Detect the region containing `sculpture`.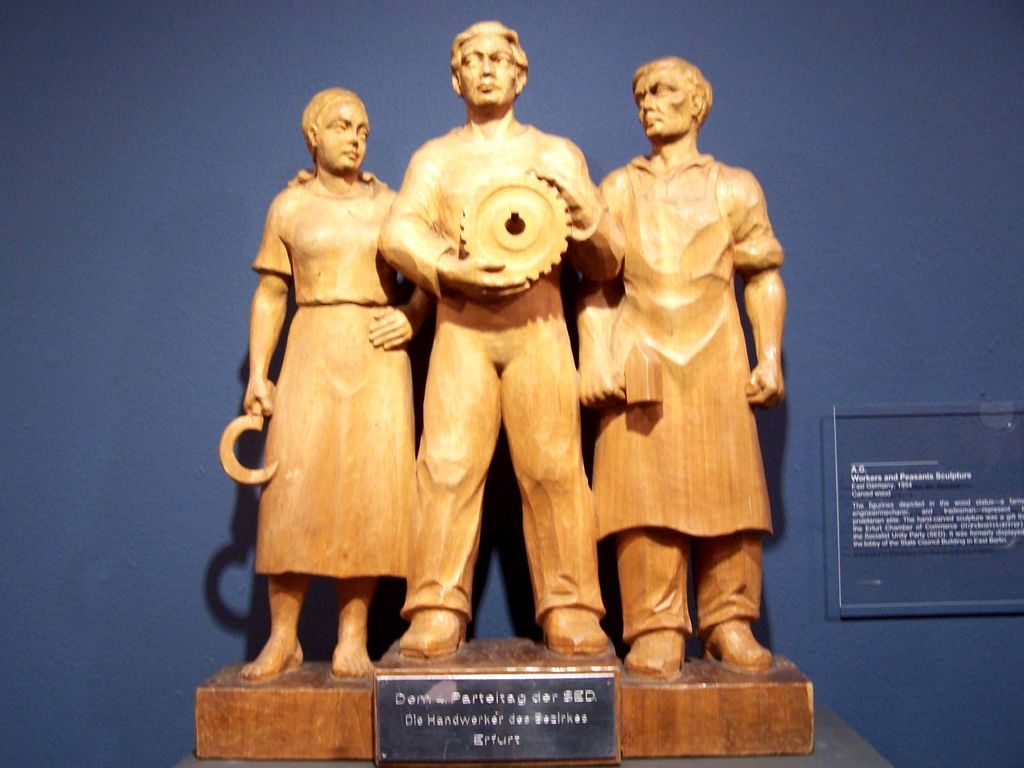
pyautogui.locateOnScreen(577, 53, 798, 688).
